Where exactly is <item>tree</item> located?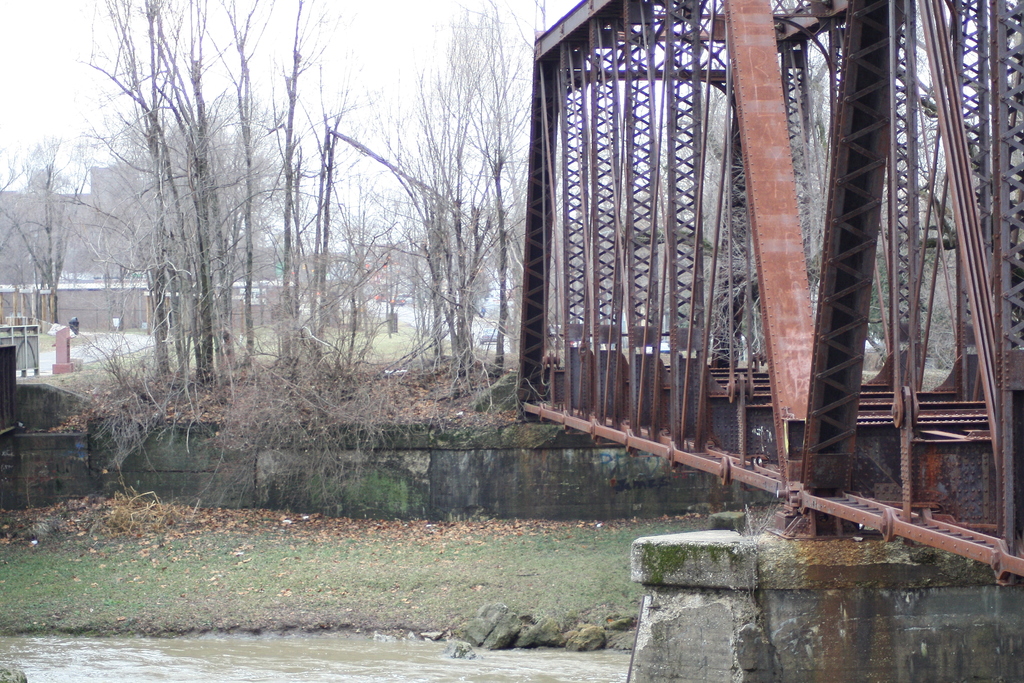
Its bounding box is box(67, 0, 365, 379).
